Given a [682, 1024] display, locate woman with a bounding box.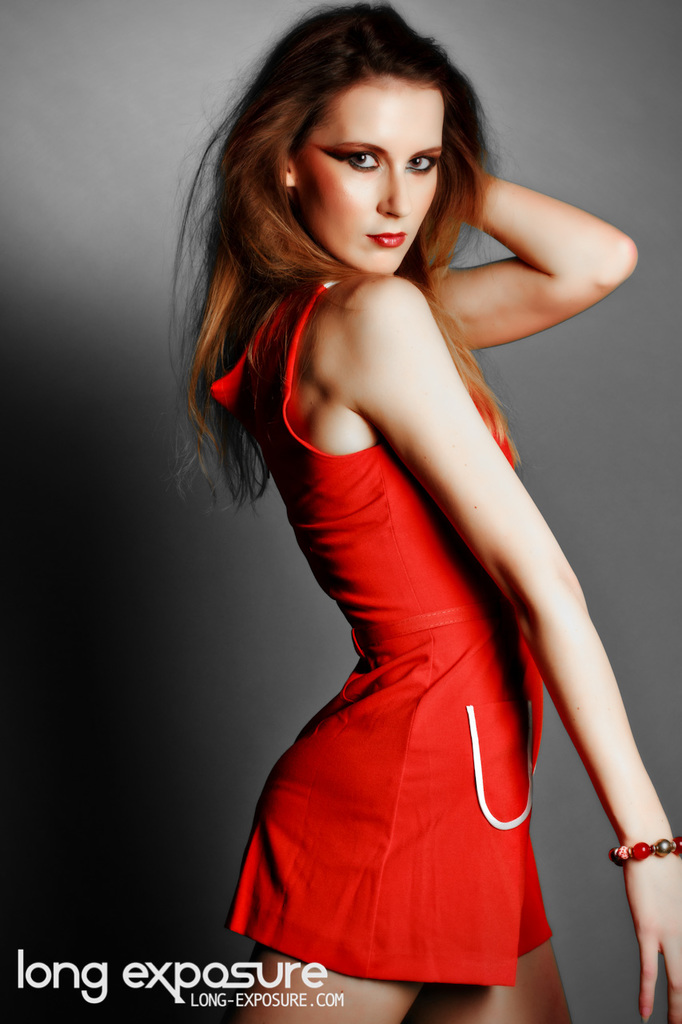
Located: detection(142, 10, 646, 1023).
